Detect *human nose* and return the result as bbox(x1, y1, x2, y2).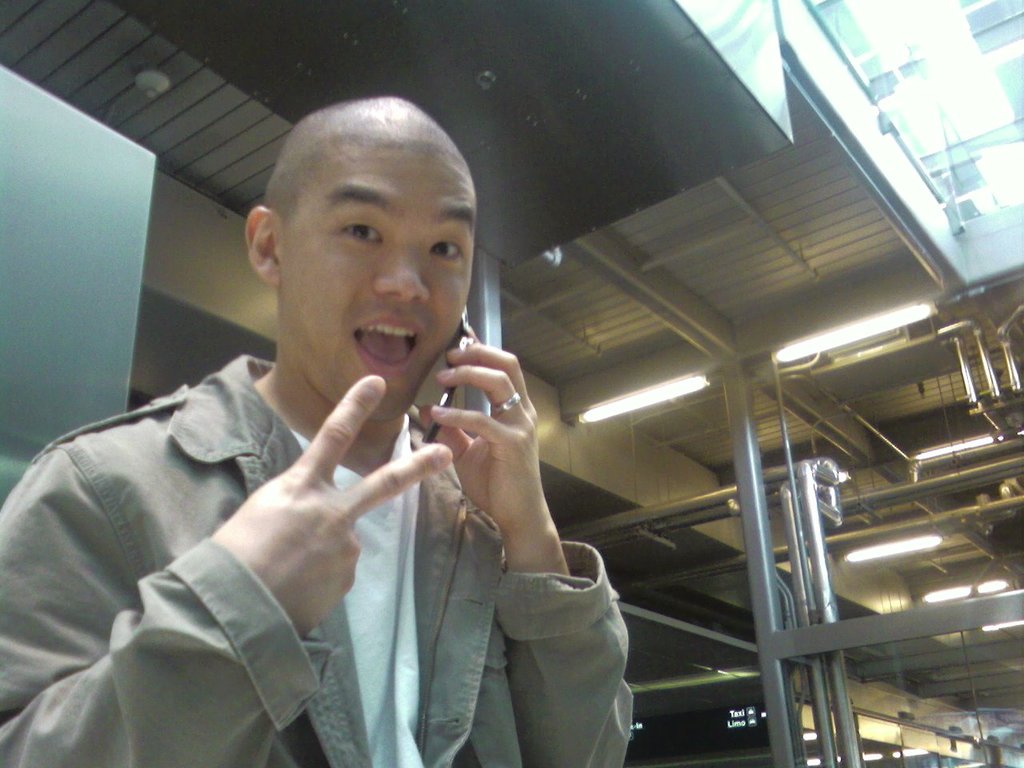
bbox(371, 237, 433, 305).
